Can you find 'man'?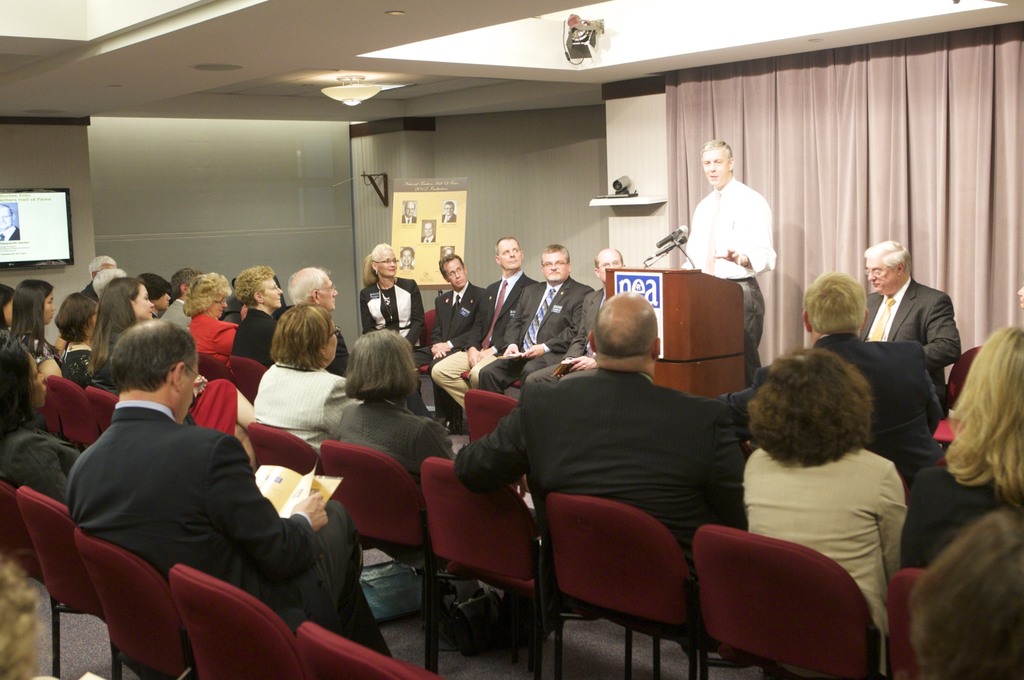
Yes, bounding box: l=74, t=254, r=117, b=303.
